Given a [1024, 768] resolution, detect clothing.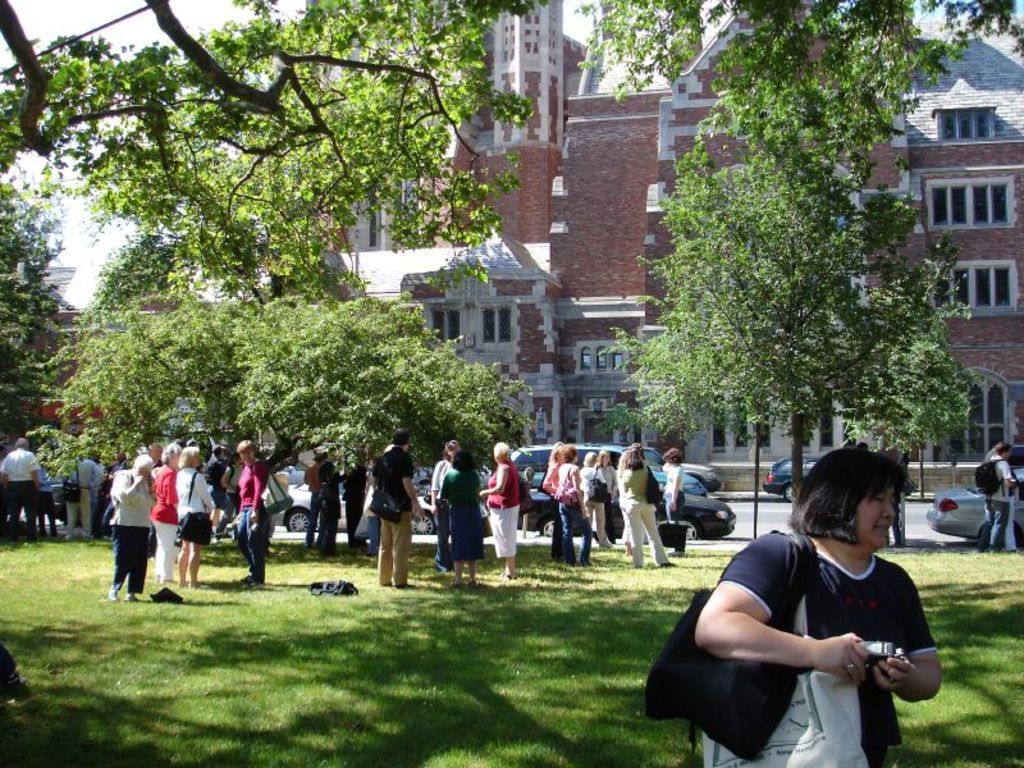
pyautogui.locateOnScreen(364, 481, 380, 557).
